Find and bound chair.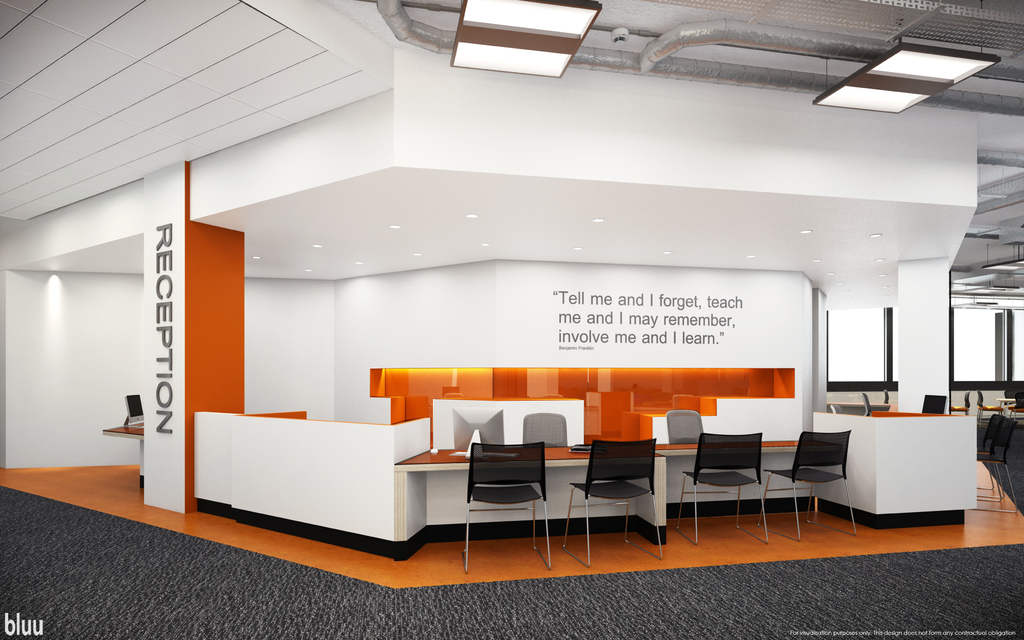
Bound: (x1=972, y1=412, x2=1002, y2=500).
